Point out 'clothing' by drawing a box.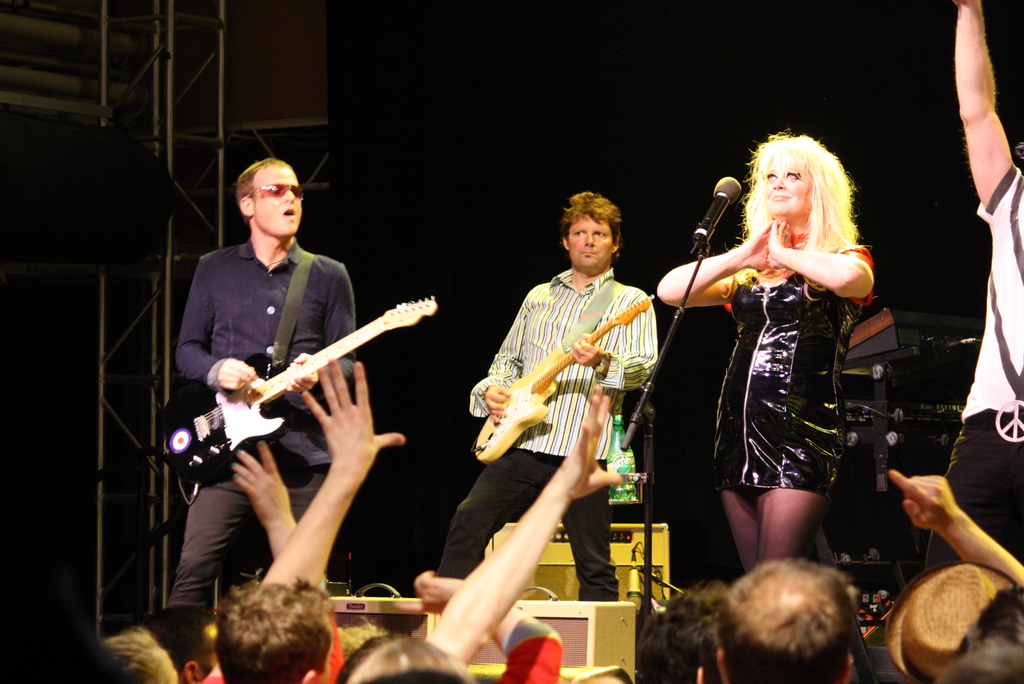
region(701, 200, 873, 522).
